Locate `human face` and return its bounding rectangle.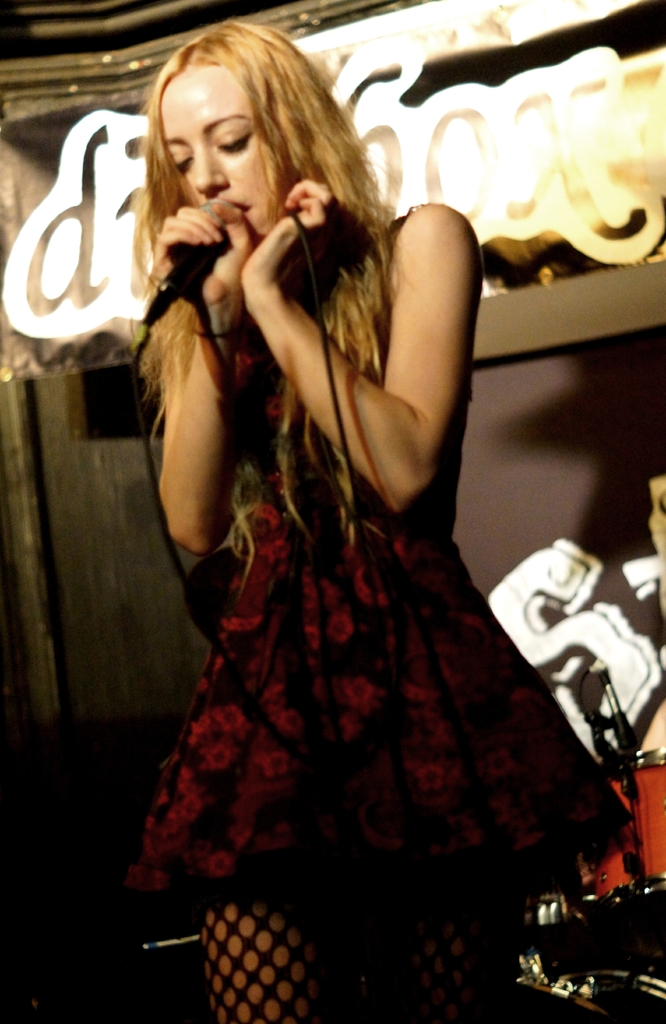
<region>159, 71, 282, 252</region>.
